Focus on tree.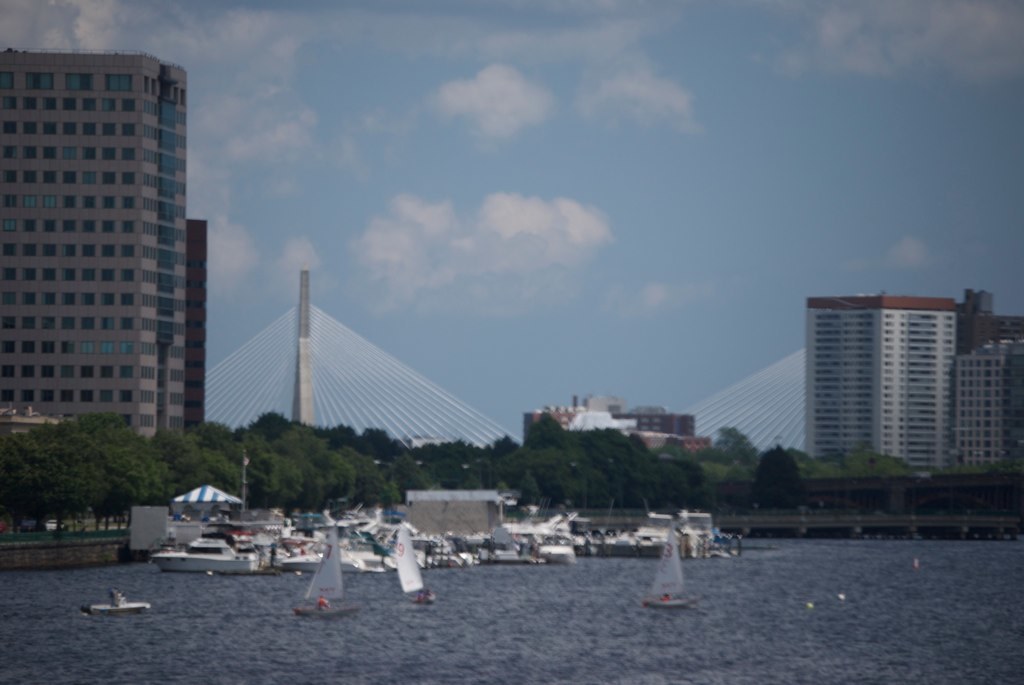
Focused at x1=358, y1=429, x2=405, y2=462.
